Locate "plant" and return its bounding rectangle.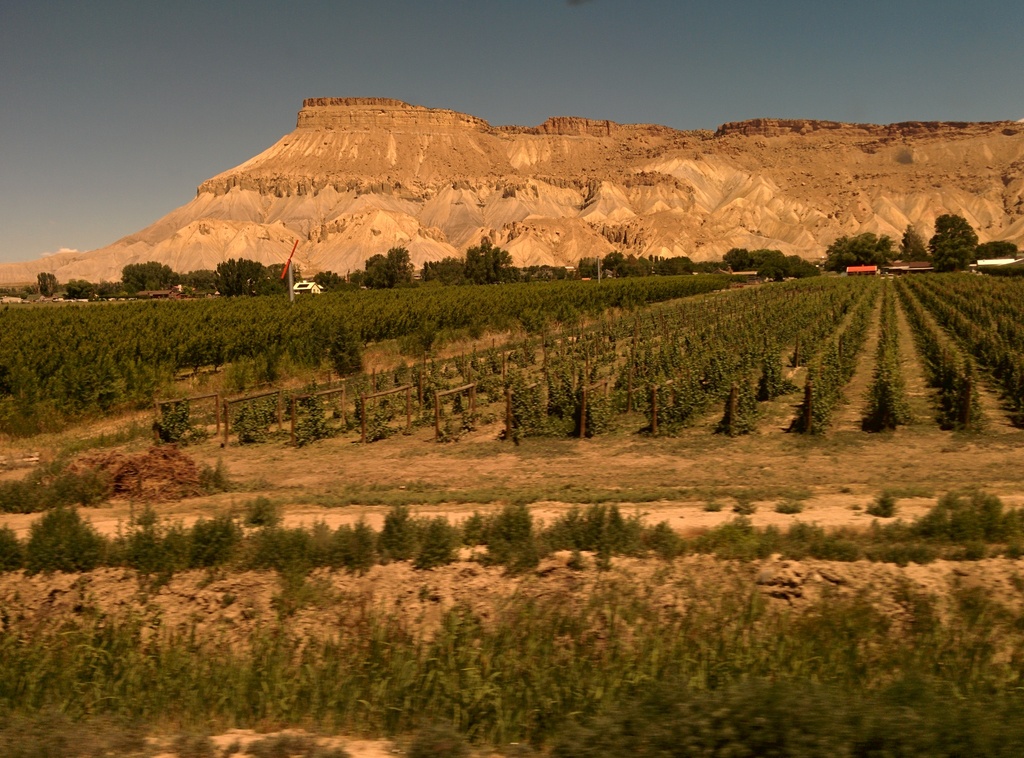
box=[385, 355, 459, 437].
